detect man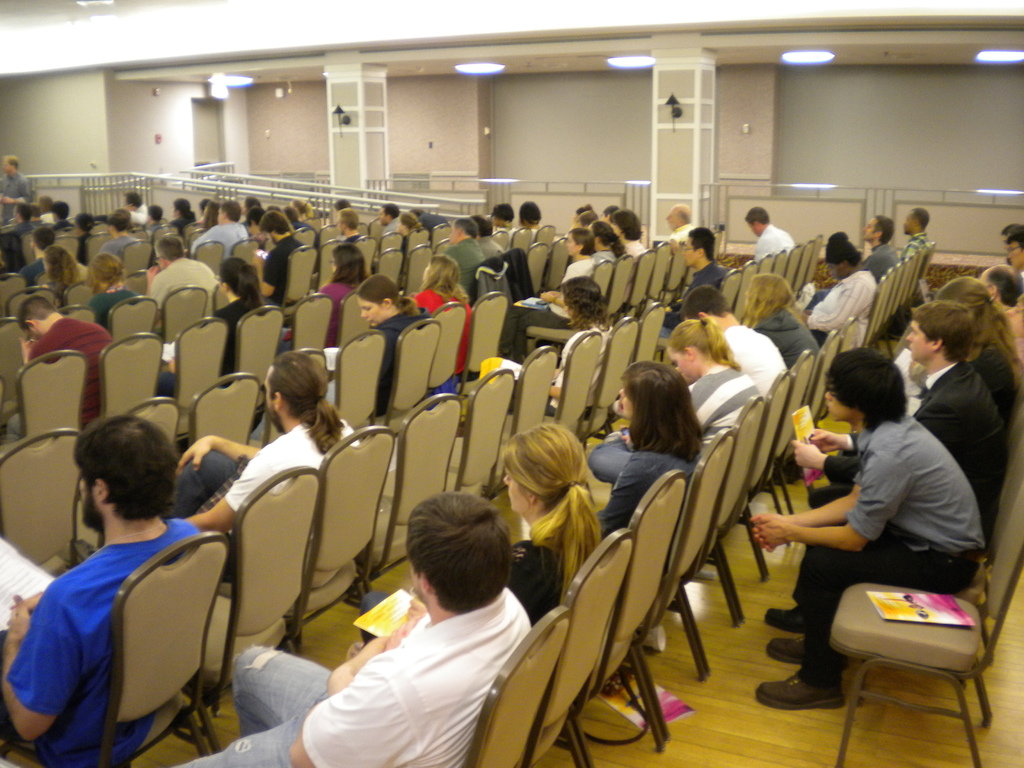
pyautogui.locateOnScreen(337, 207, 367, 246)
